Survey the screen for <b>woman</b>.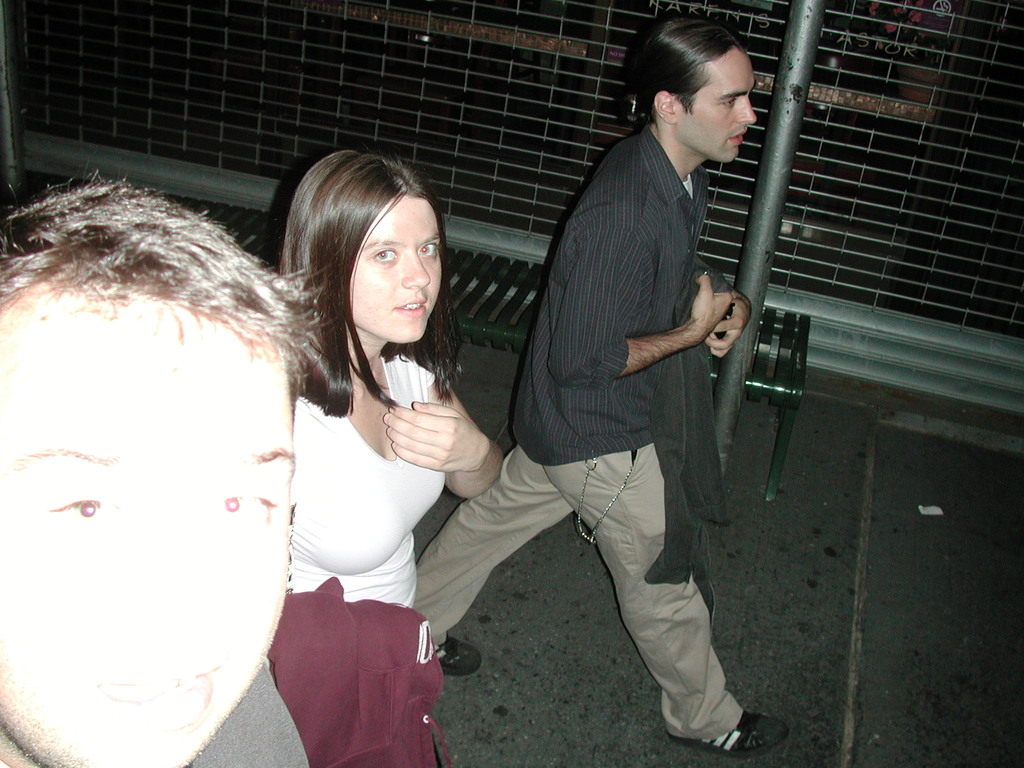
Survey found: detection(248, 140, 498, 753).
